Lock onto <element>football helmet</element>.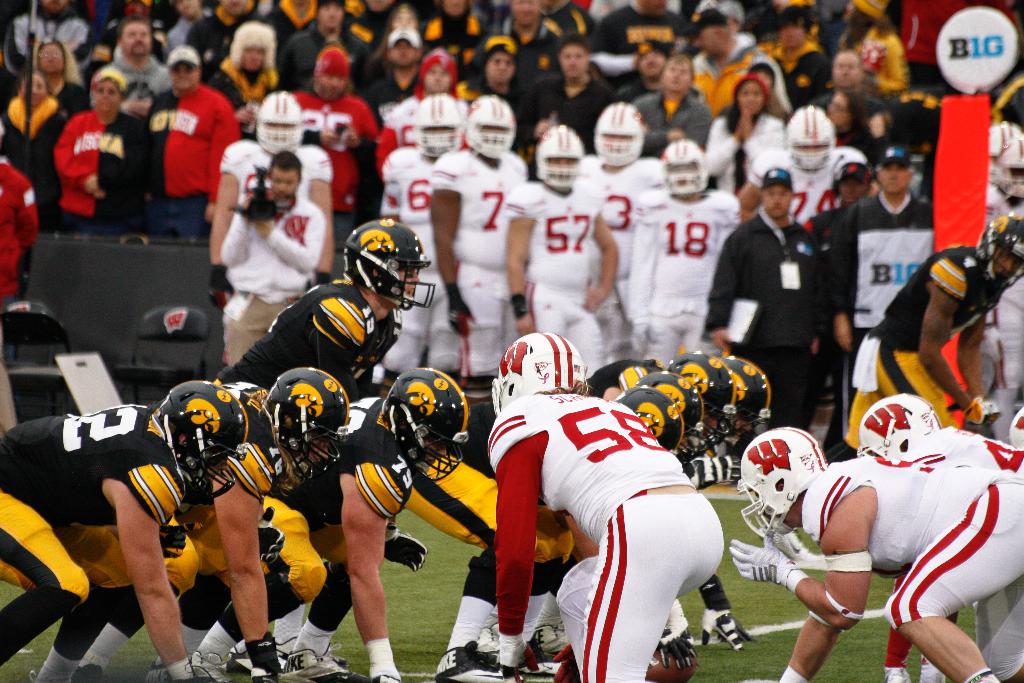
Locked: crop(755, 425, 842, 540).
